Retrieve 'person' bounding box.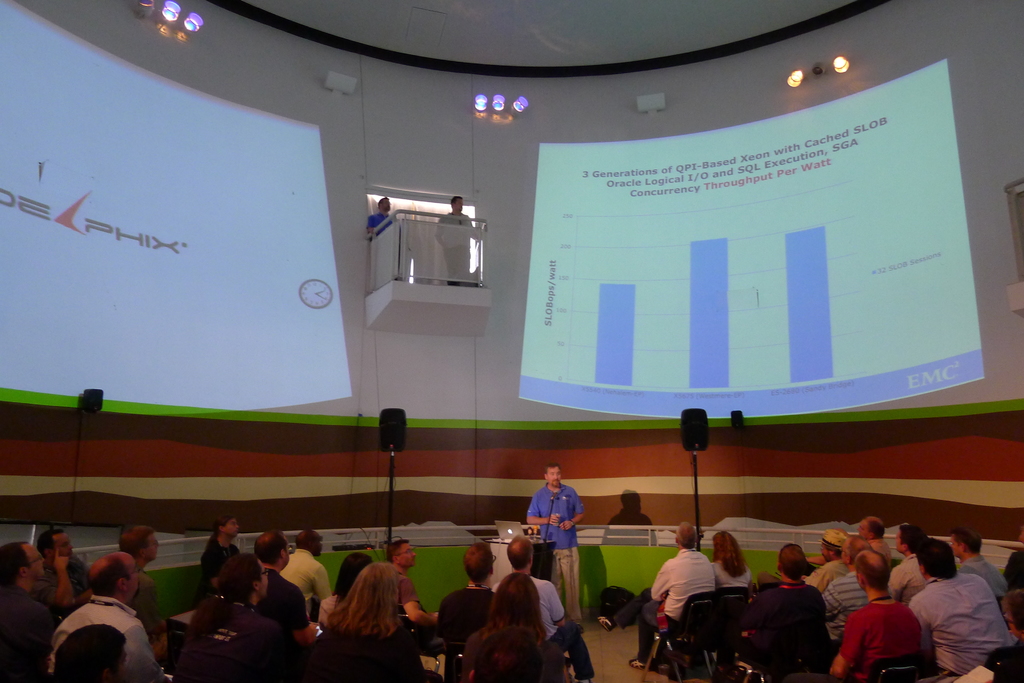
Bounding box: [x1=890, y1=524, x2=937, y2=599].
